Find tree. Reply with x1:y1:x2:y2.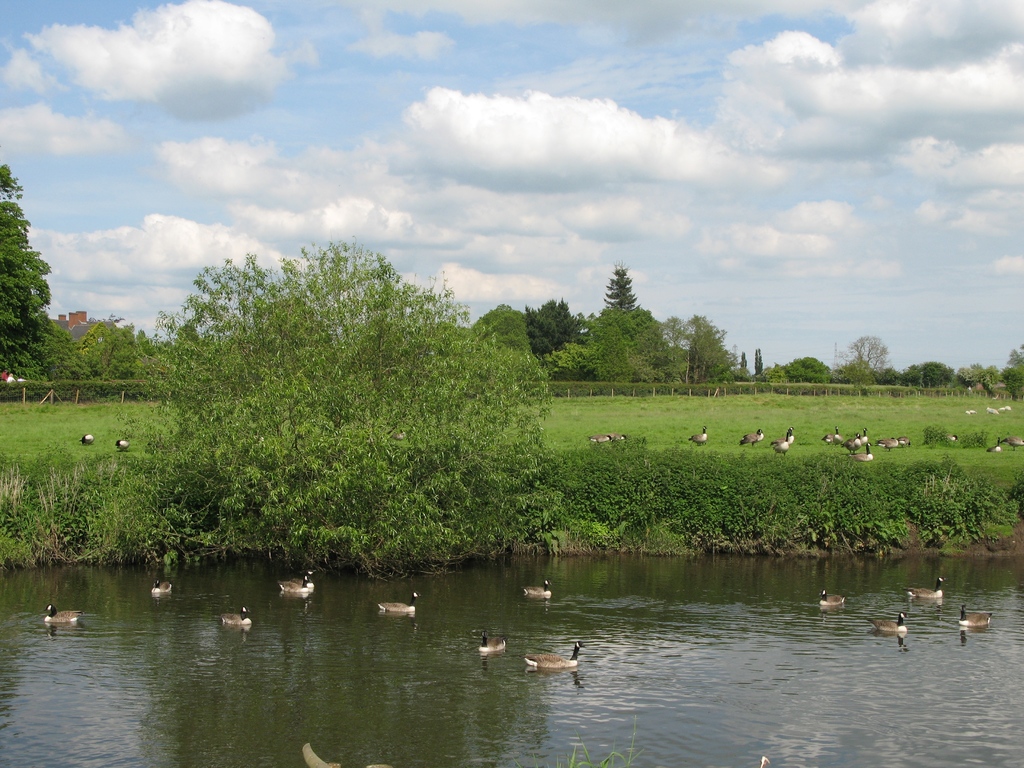
70:312:144:387.
